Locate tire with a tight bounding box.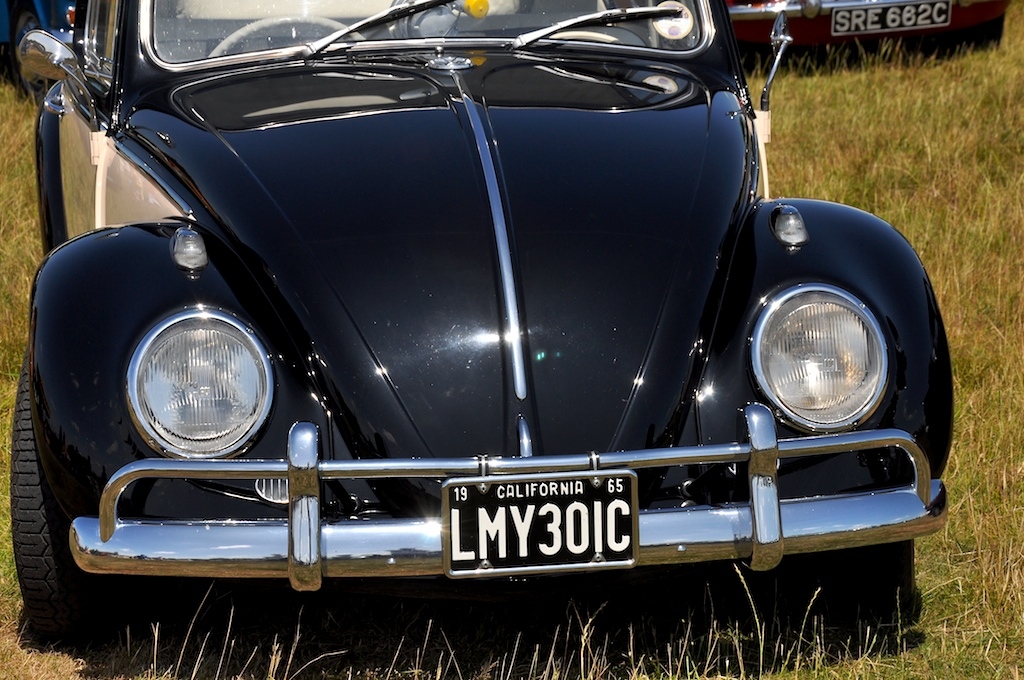
<bbox>10, 4, 41, 95</bbox>.
